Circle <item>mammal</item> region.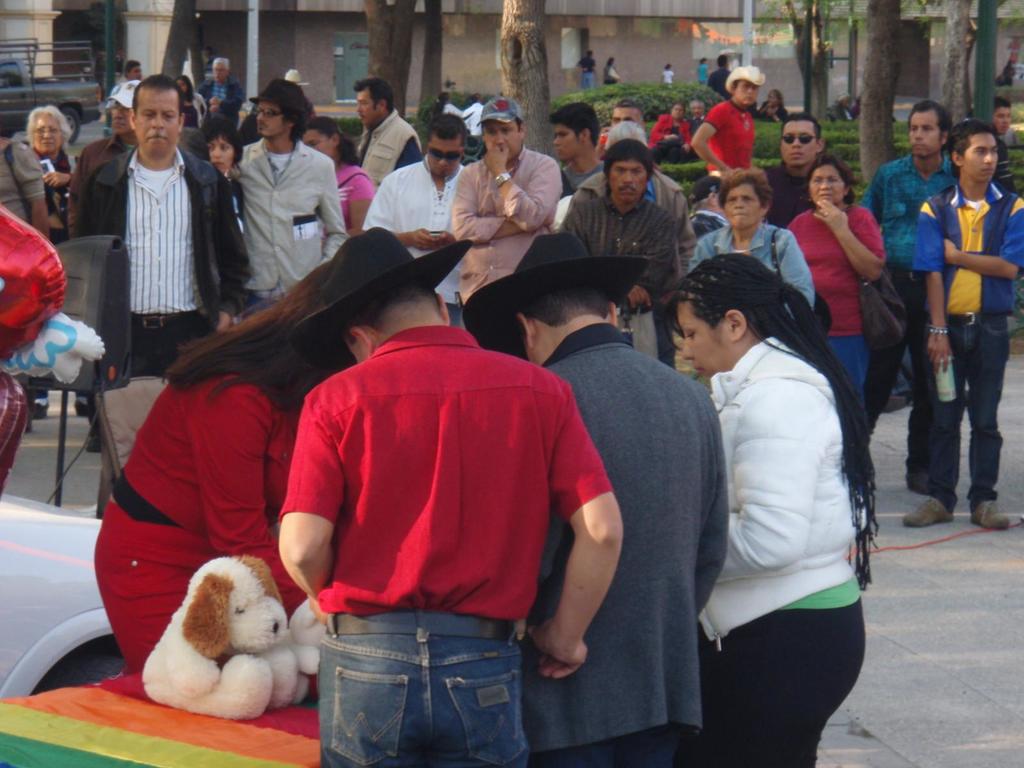
Region: pyautogui.locateOnScreen(299, 115, 380, 232).
